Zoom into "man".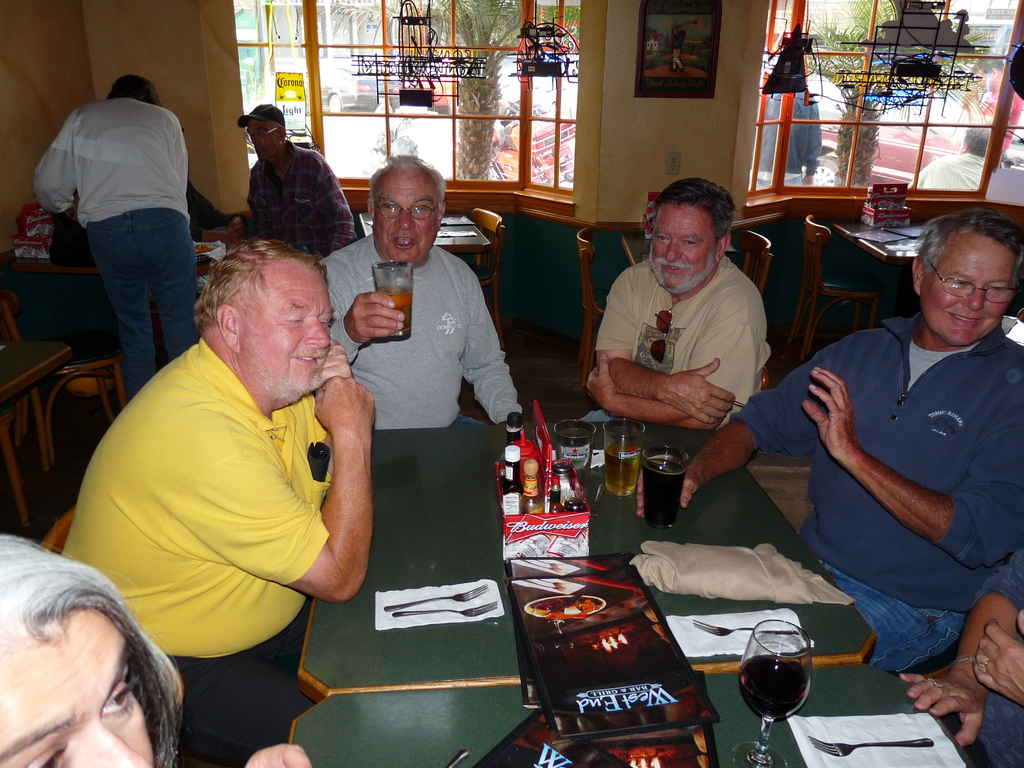
Zoom target: (left=70, top=194, right=412, bottom=716).
